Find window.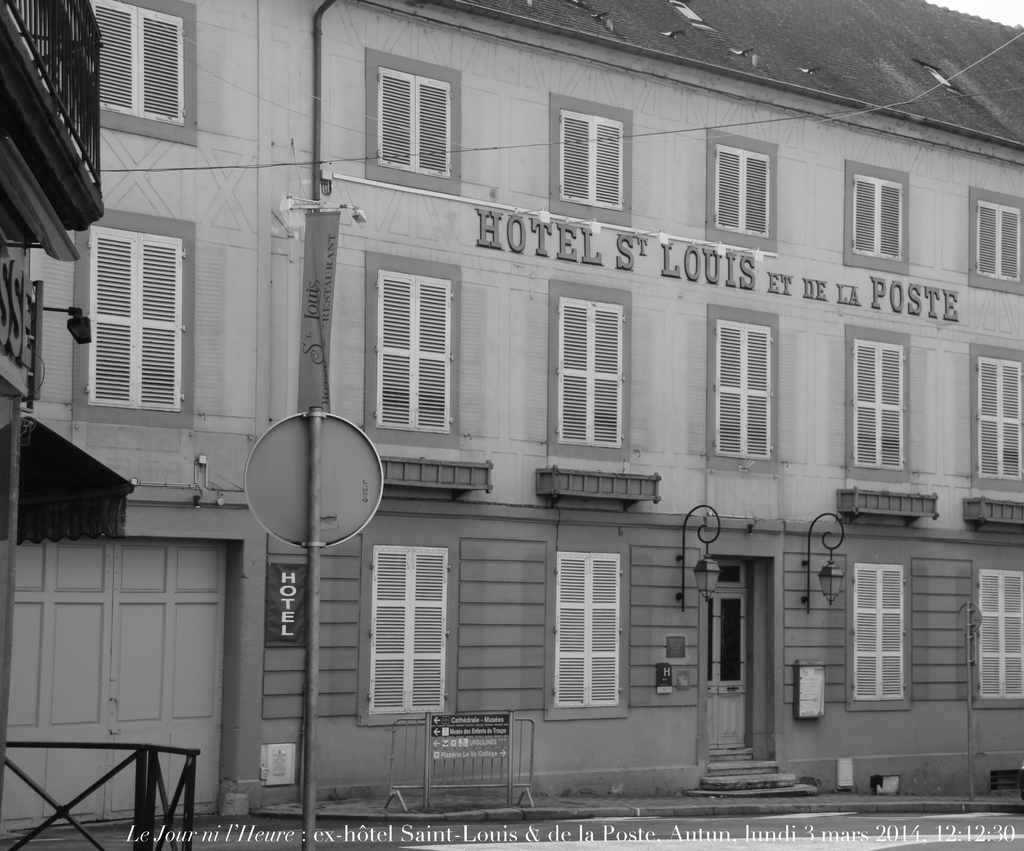
detection(973, 355, 1023, 483).
